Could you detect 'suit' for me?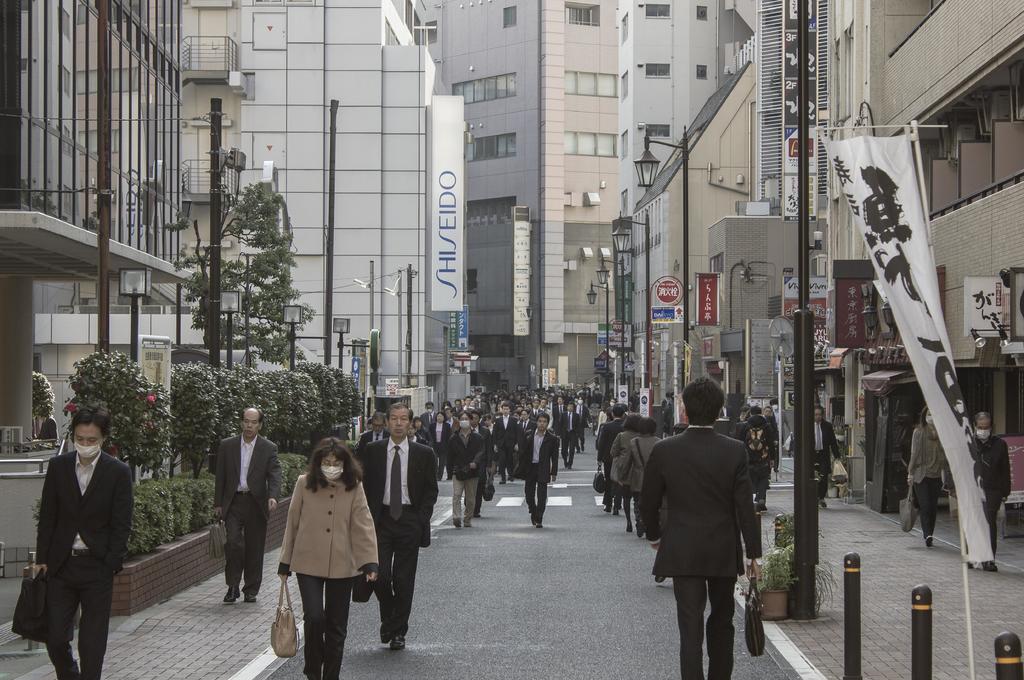
Detection result: <bbox>497, 413, 518, 472</bbox>.
